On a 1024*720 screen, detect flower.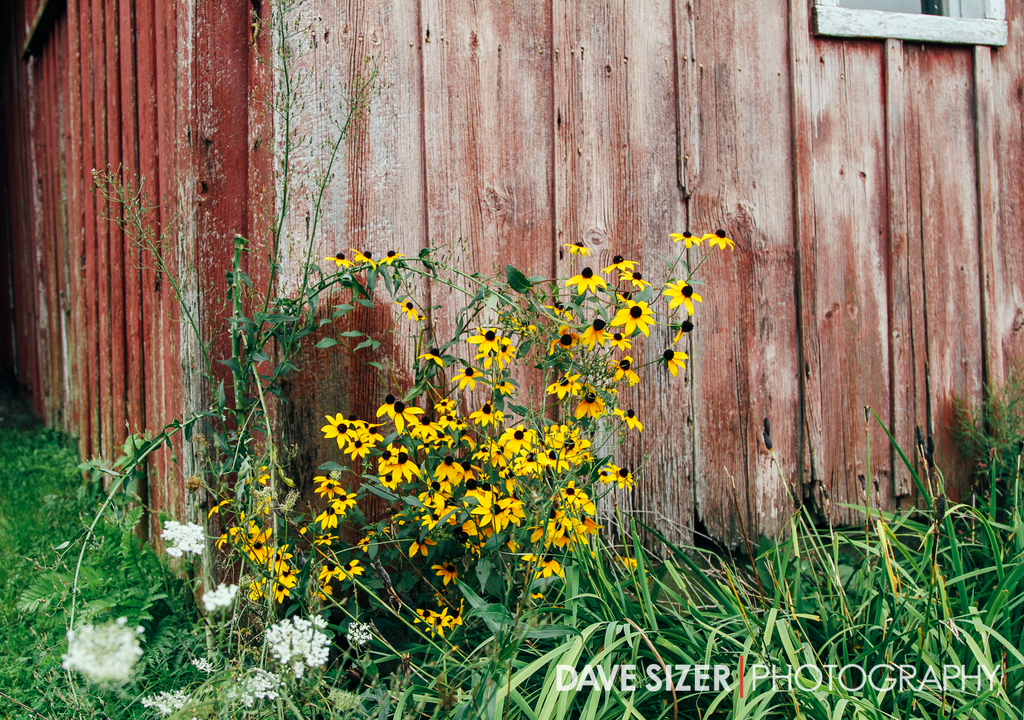
[564, 265, 610, 294].
